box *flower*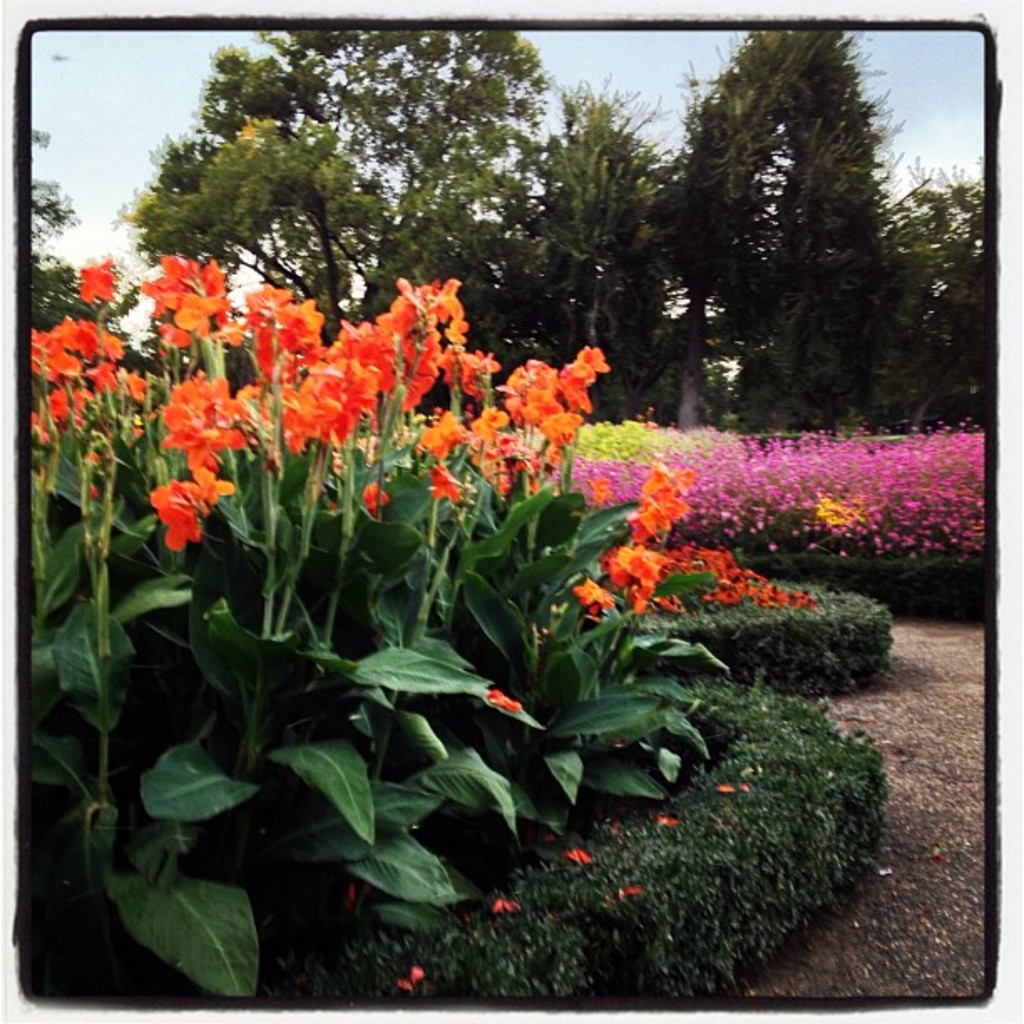
x1=542, y1=412, x2=584, y2=443
